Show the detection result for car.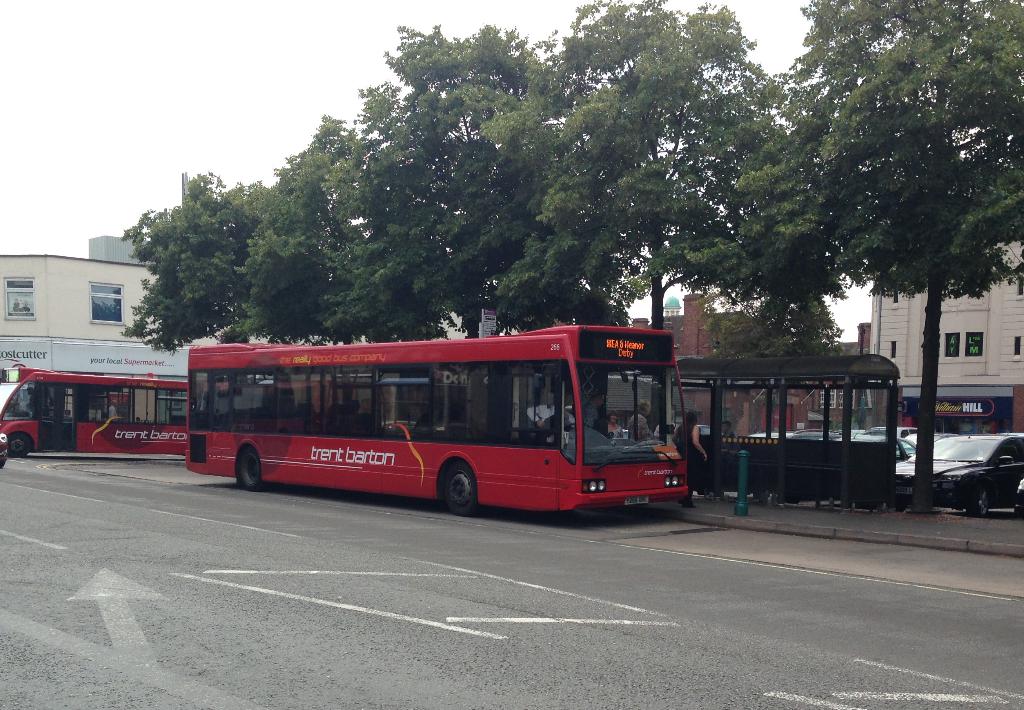
locate(894, 434, 1023, 515).
